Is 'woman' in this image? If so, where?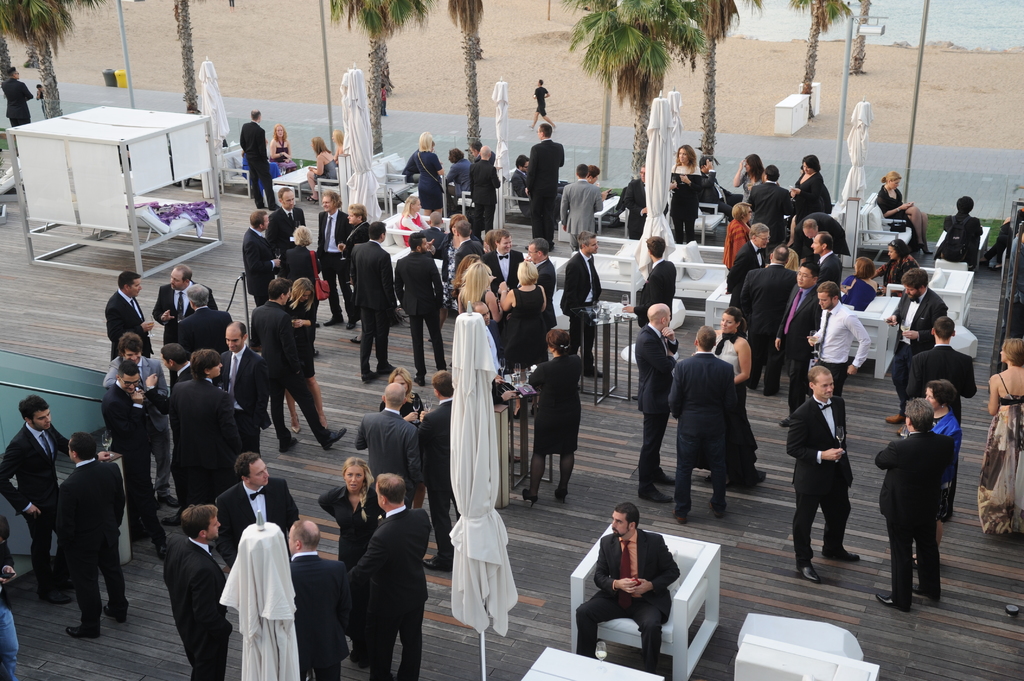
Yes, at {"left": 383, "top": 368, "right": 429, "bottom": 434}.
